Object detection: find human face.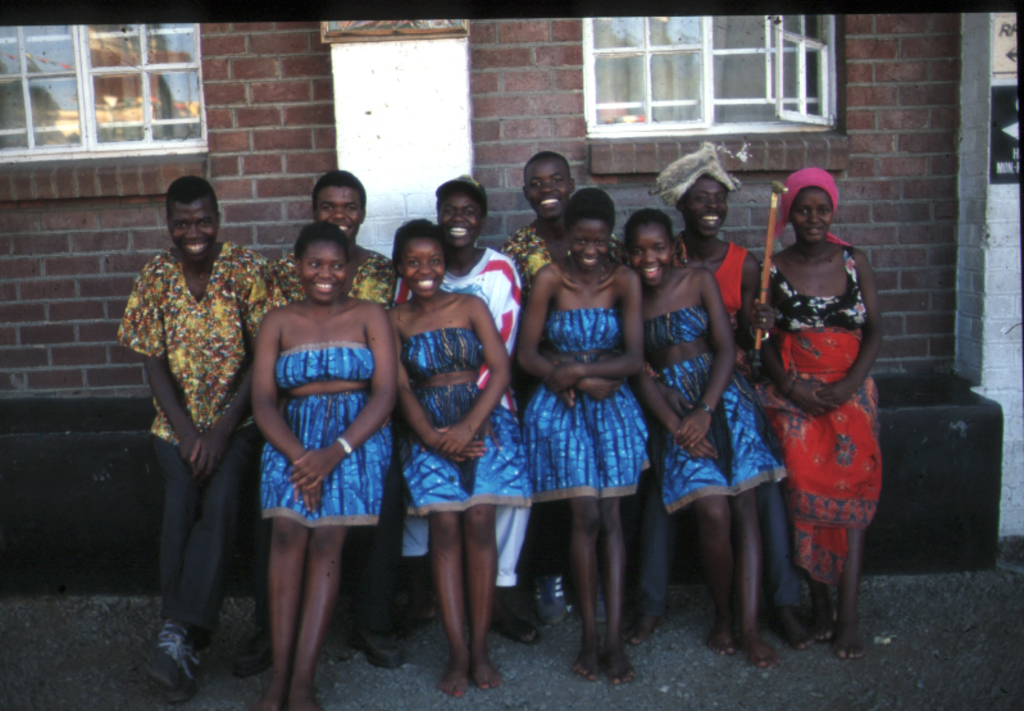
crop(793, 186, 833, 242).
